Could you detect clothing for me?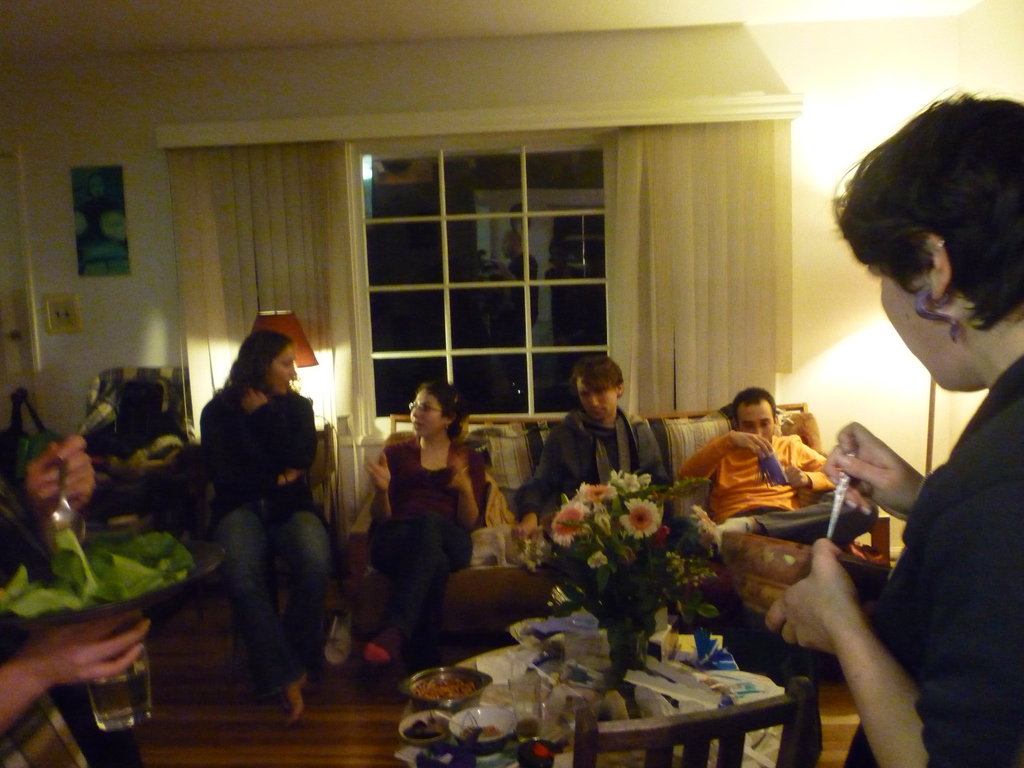
Detection result: x1=532, y1=405, x2=655, y2=520.
